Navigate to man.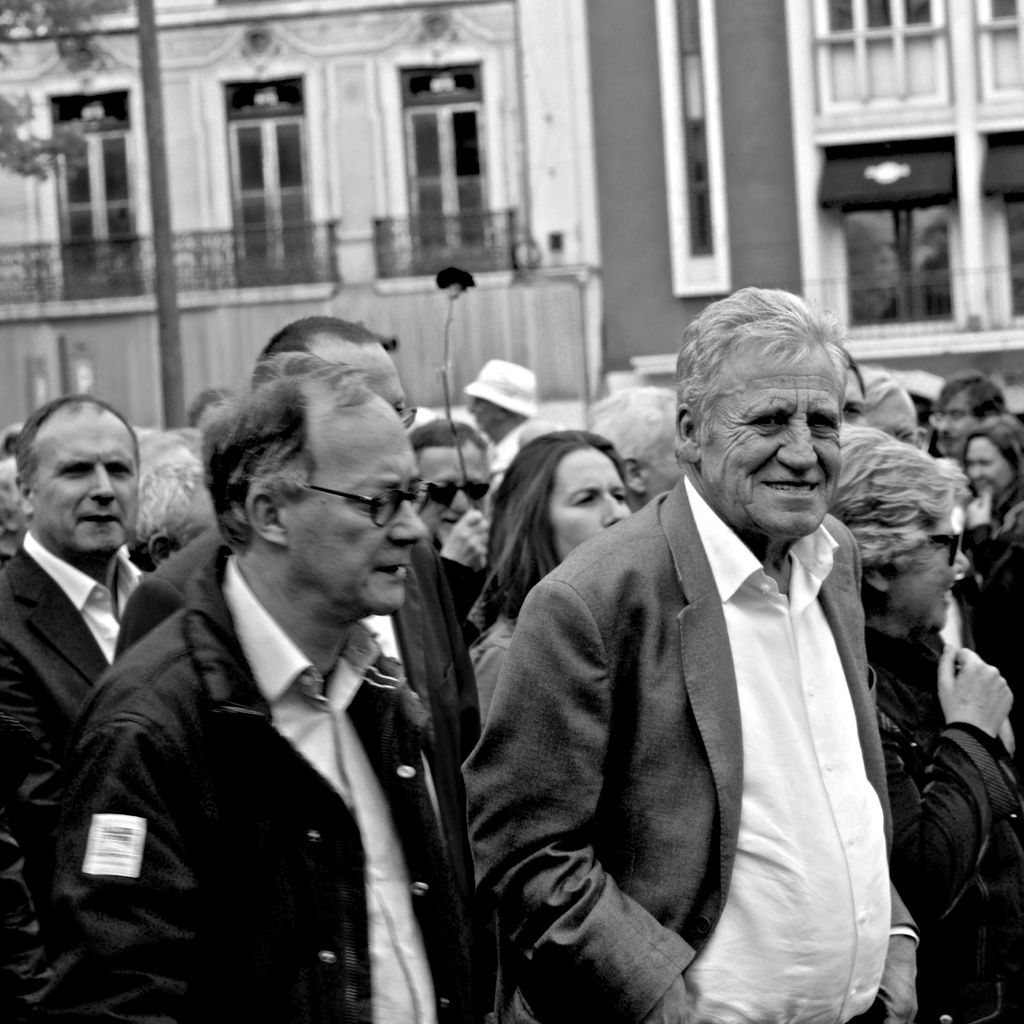
Navigation target: select_region(490, 299, 950, 1023).
